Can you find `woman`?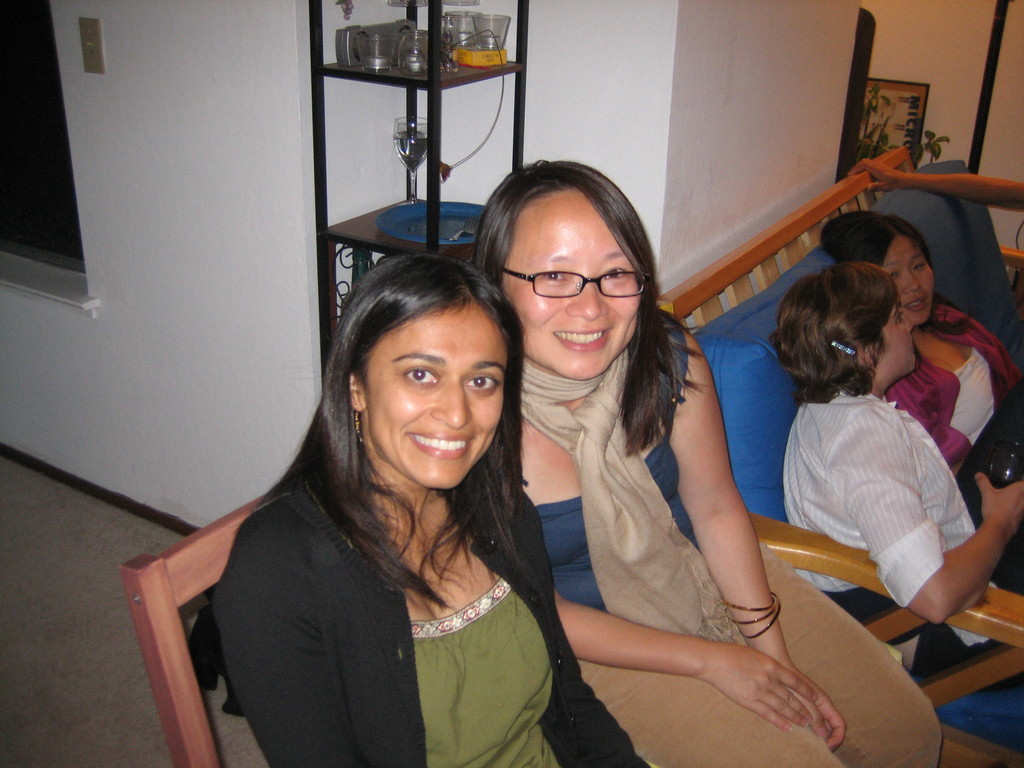
Yes, bounding box: <box>158,236,603,762</box>.
